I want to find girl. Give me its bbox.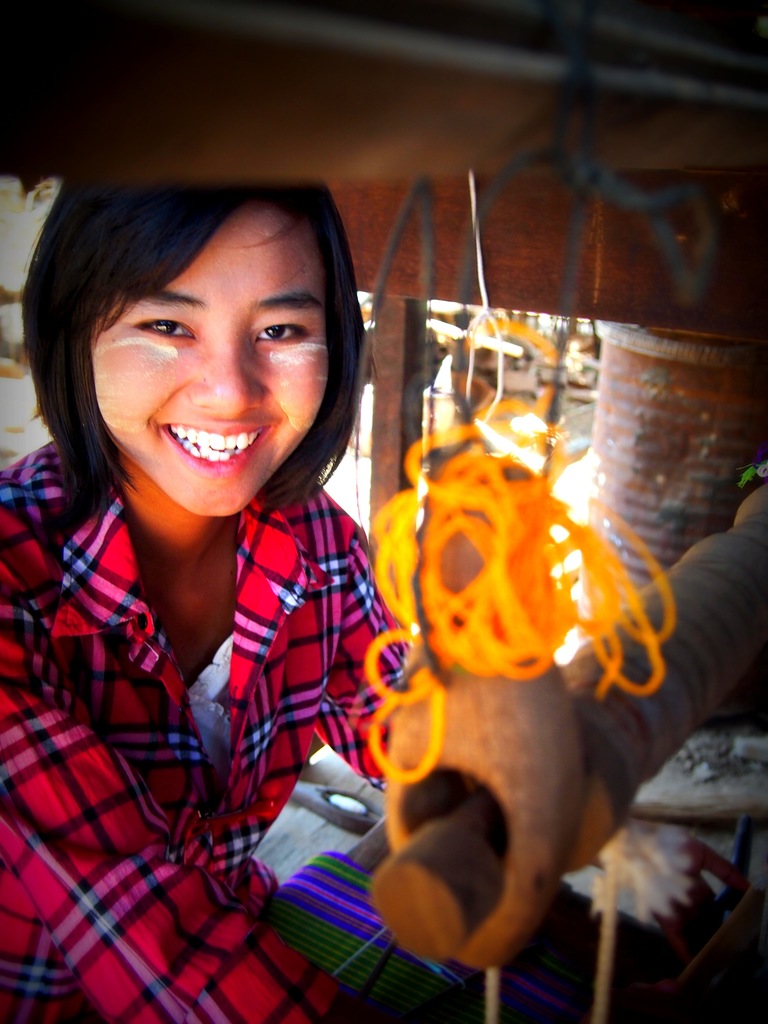
detection(0, 175, 406, 1023).
